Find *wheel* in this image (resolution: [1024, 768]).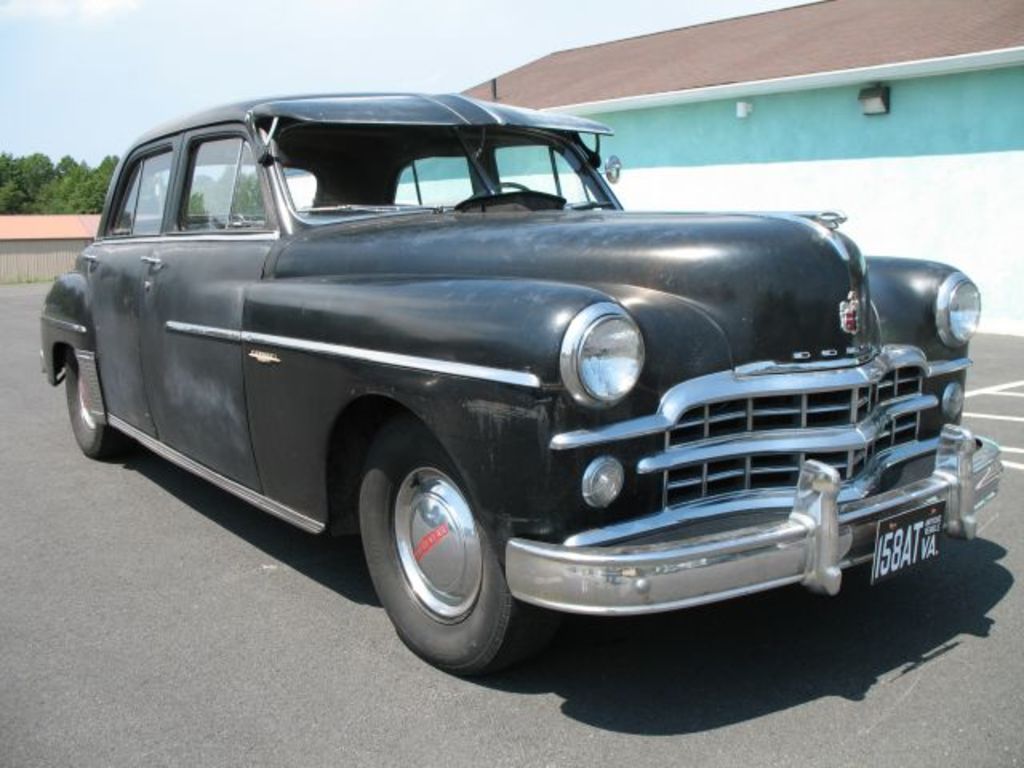
left=362, top=405, right=558, bottom=670.
